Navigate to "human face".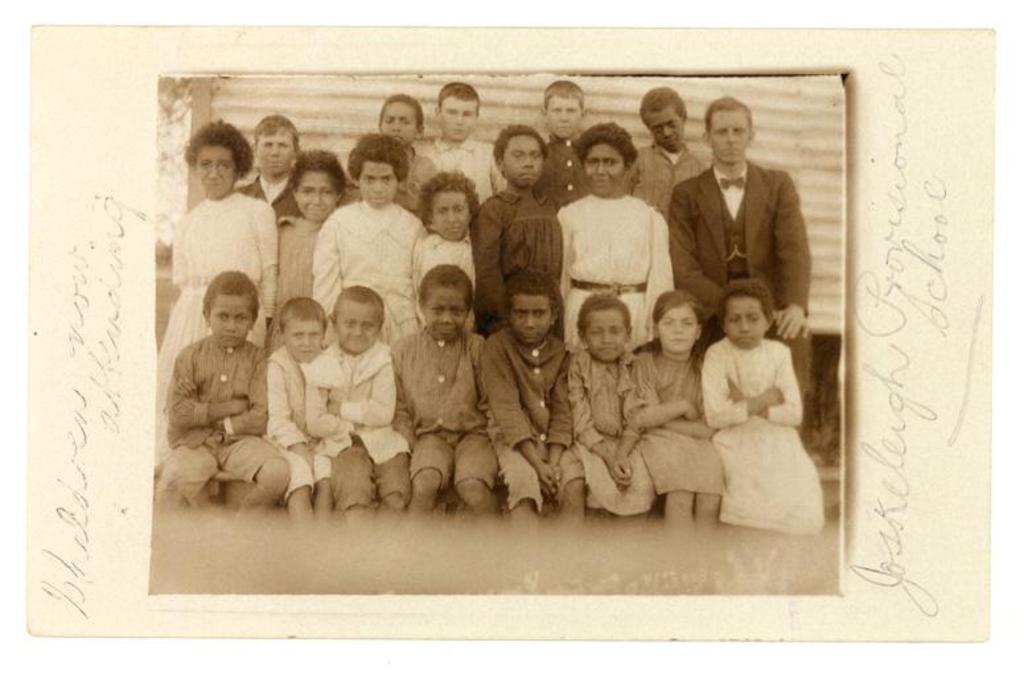
Navigation target: <box>727,295,766,347</box>.
